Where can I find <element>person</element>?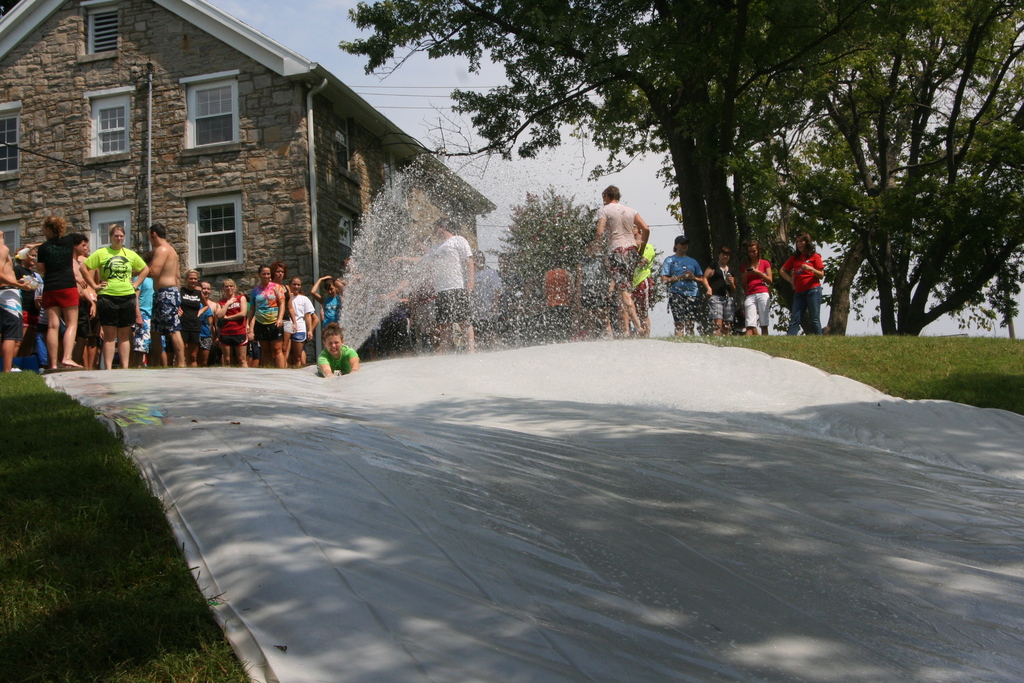
You can find it at [left=321, top=322, right=358, bottom=375].
